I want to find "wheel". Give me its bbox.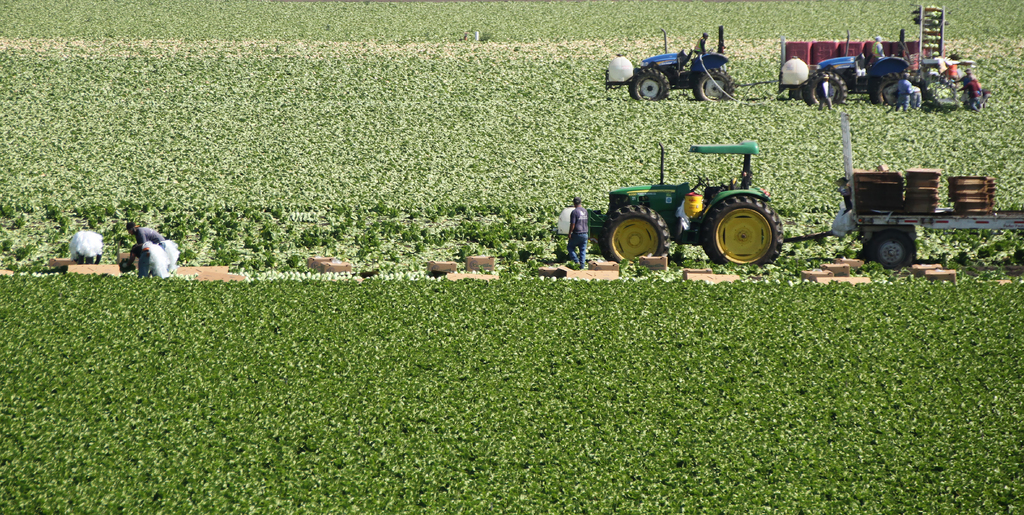
860/226/924/273.
